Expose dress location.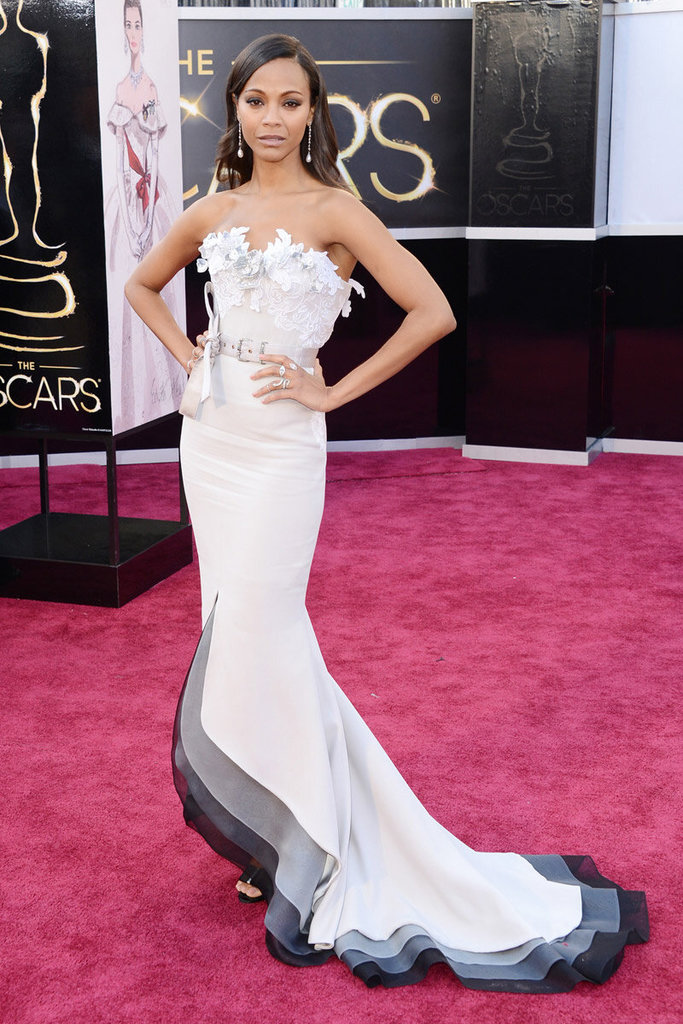
Exposed at left=166, top=219, right=644, bottom=997.
